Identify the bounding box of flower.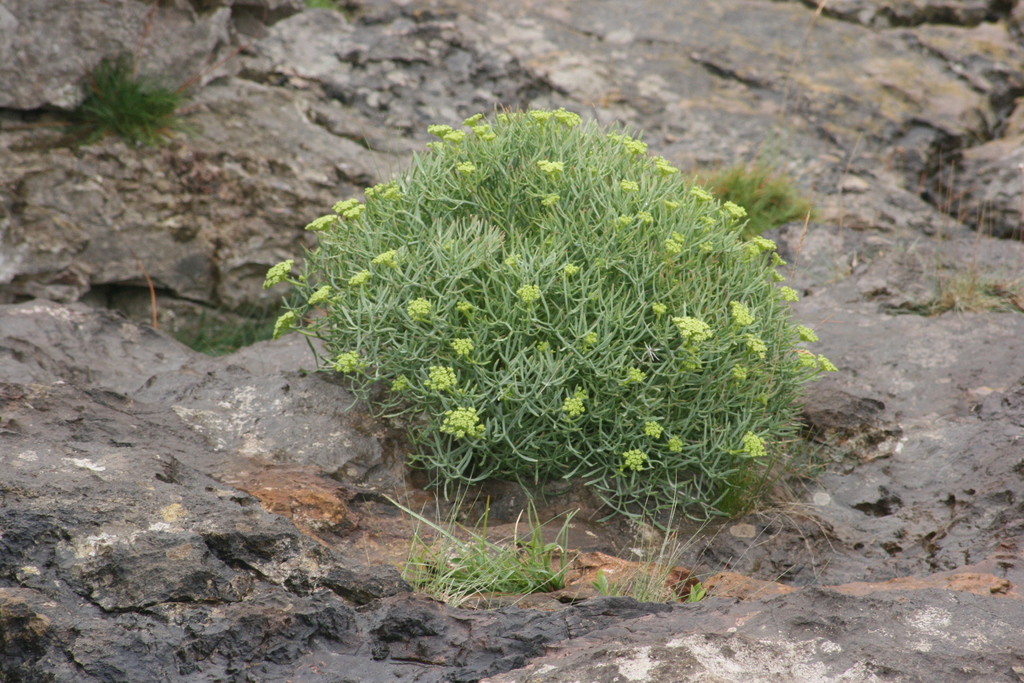
bbox=(555, 111, 572, 131).
